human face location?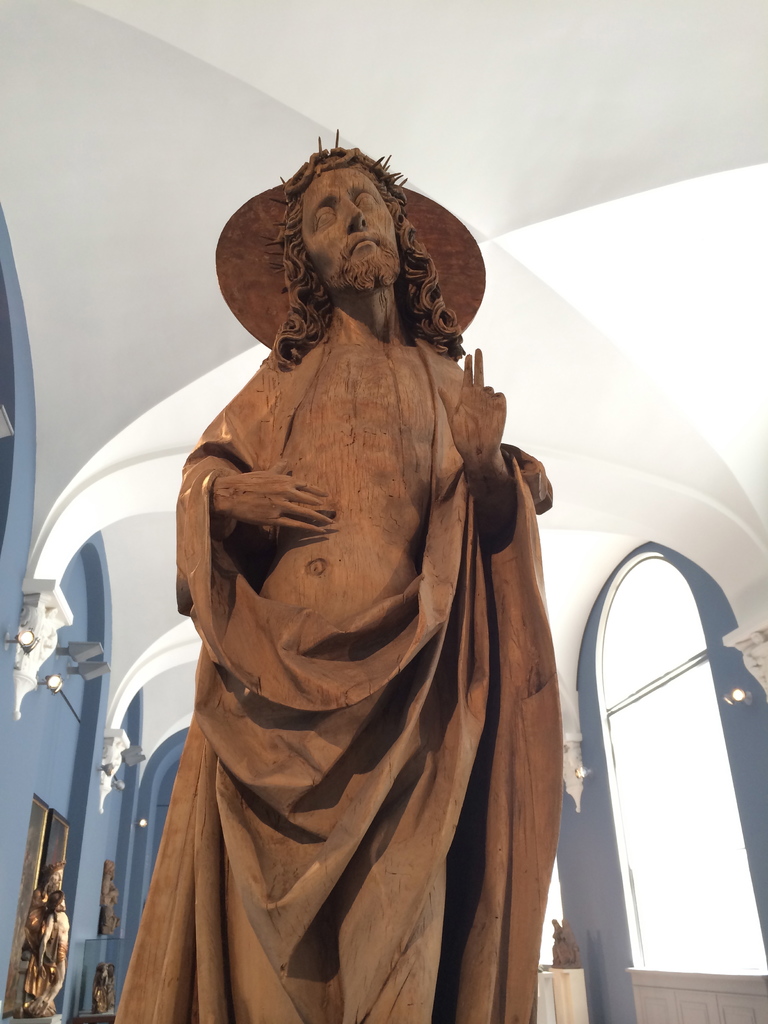
bbox(295, 174, 417, 297)
